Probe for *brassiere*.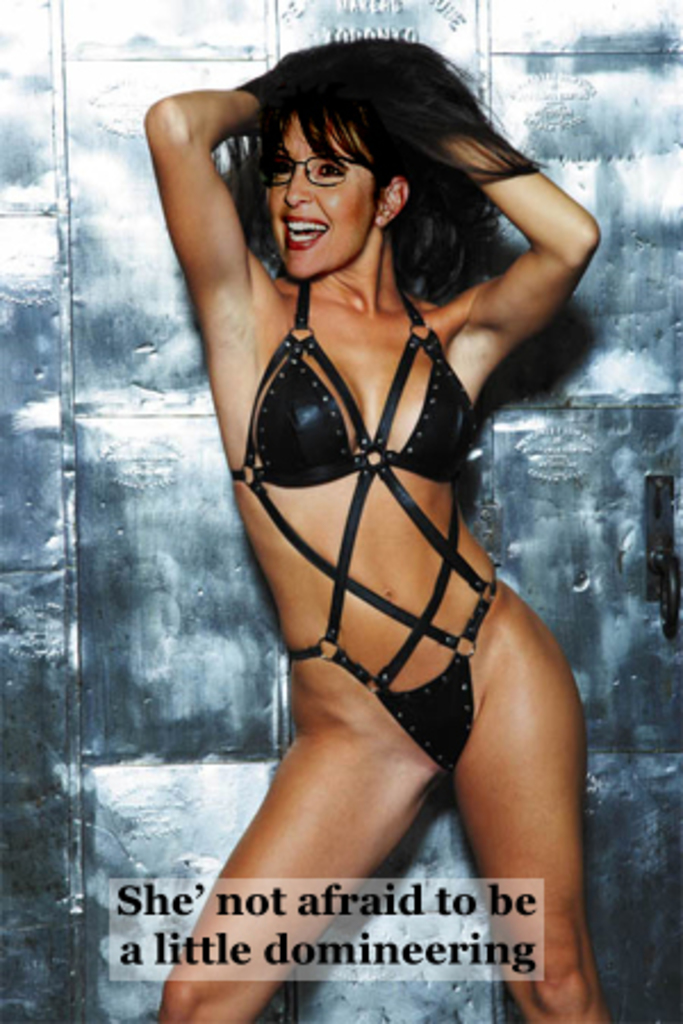
Probe result: 244, 246, 385, 542.
